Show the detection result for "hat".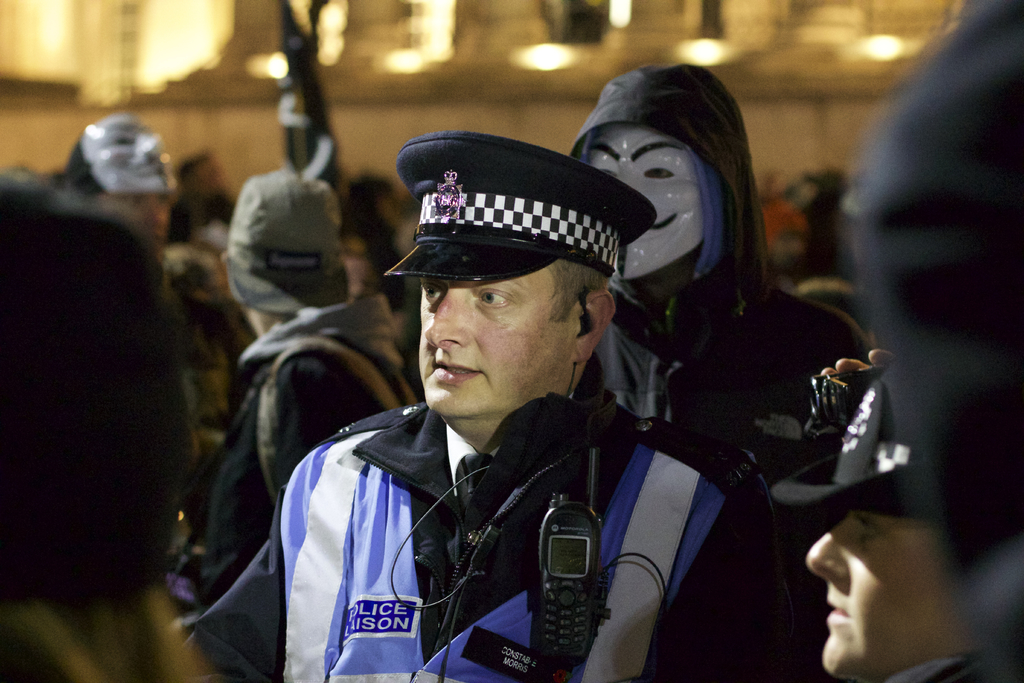
(218, 175, 352, 311).
